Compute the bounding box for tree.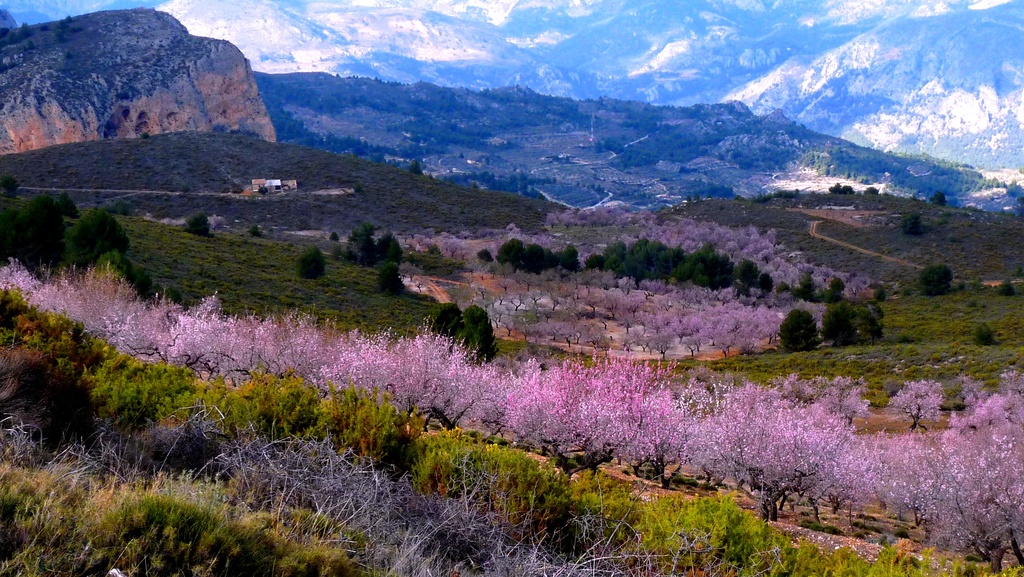
(x1=557, y1=241, x2=581, y2=275).
